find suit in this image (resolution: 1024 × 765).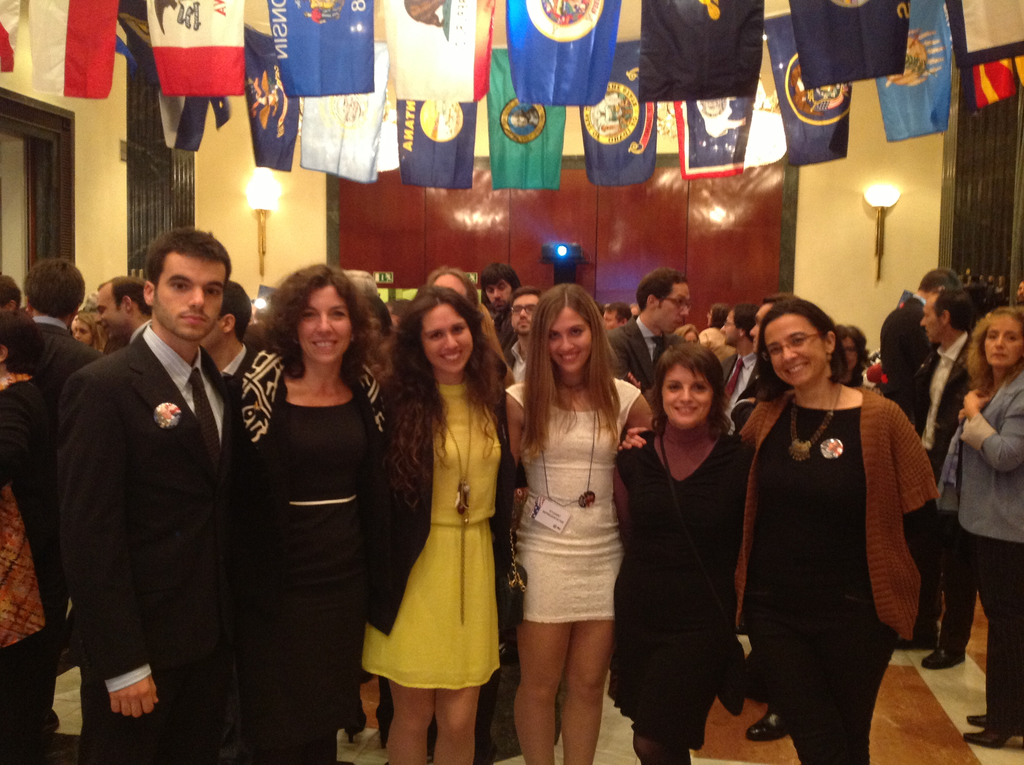
locate(876, 295, 937, 422).
